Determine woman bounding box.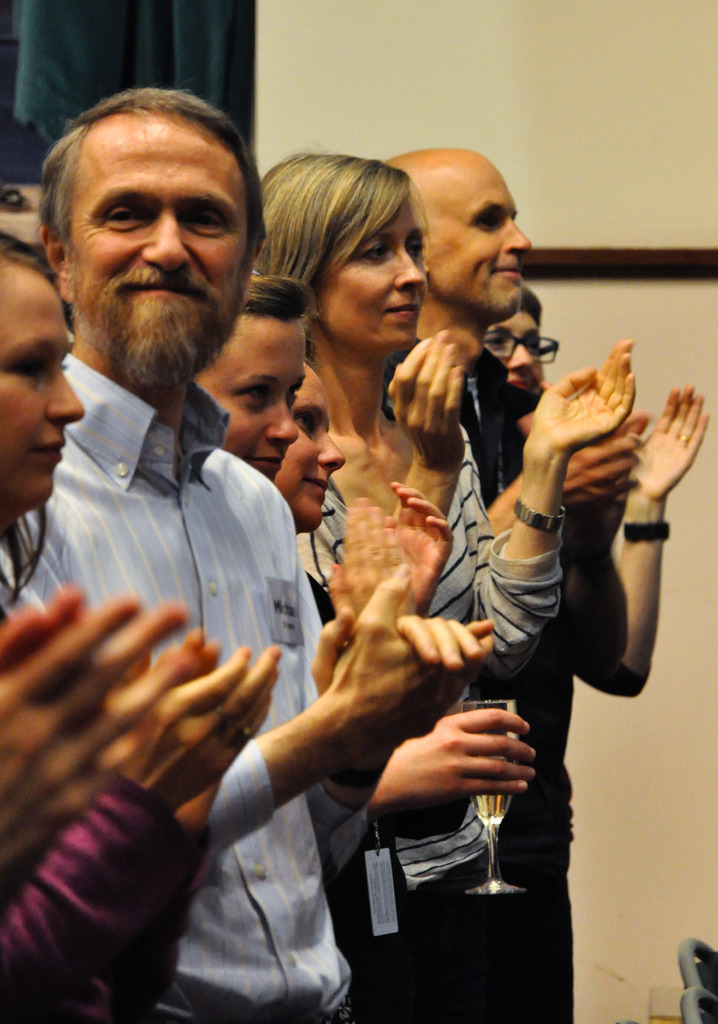
Determined: box(0, 227, 282, 1023).
